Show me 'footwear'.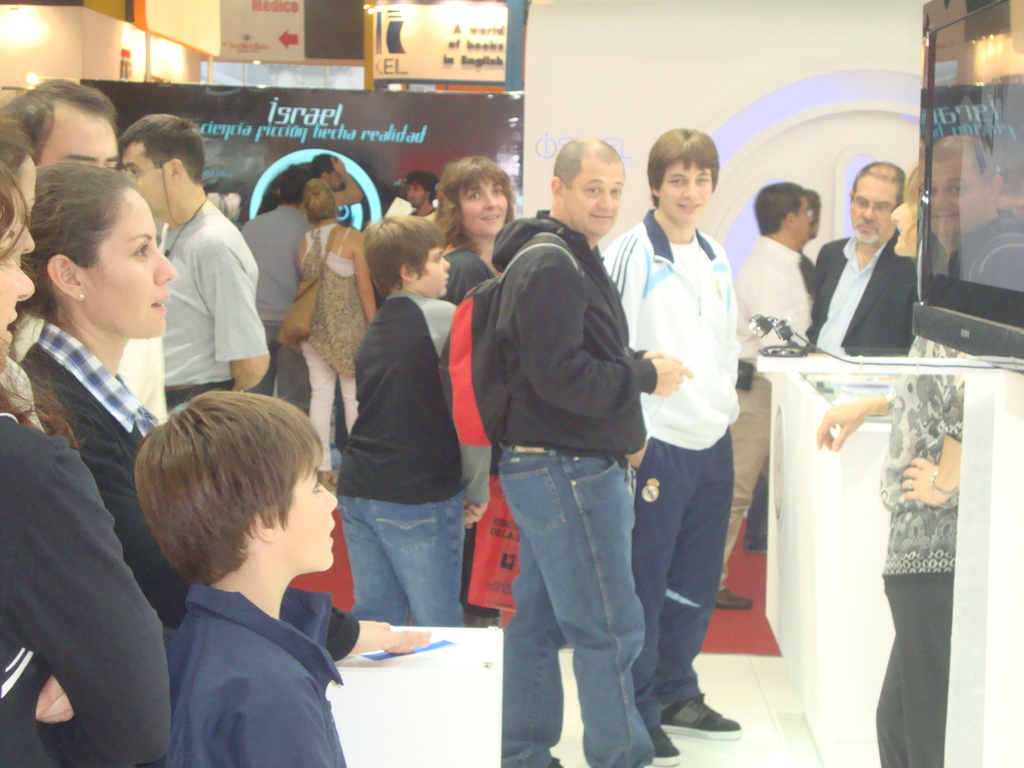
'footwear' is here: detection(714, 582, 751, 609).
